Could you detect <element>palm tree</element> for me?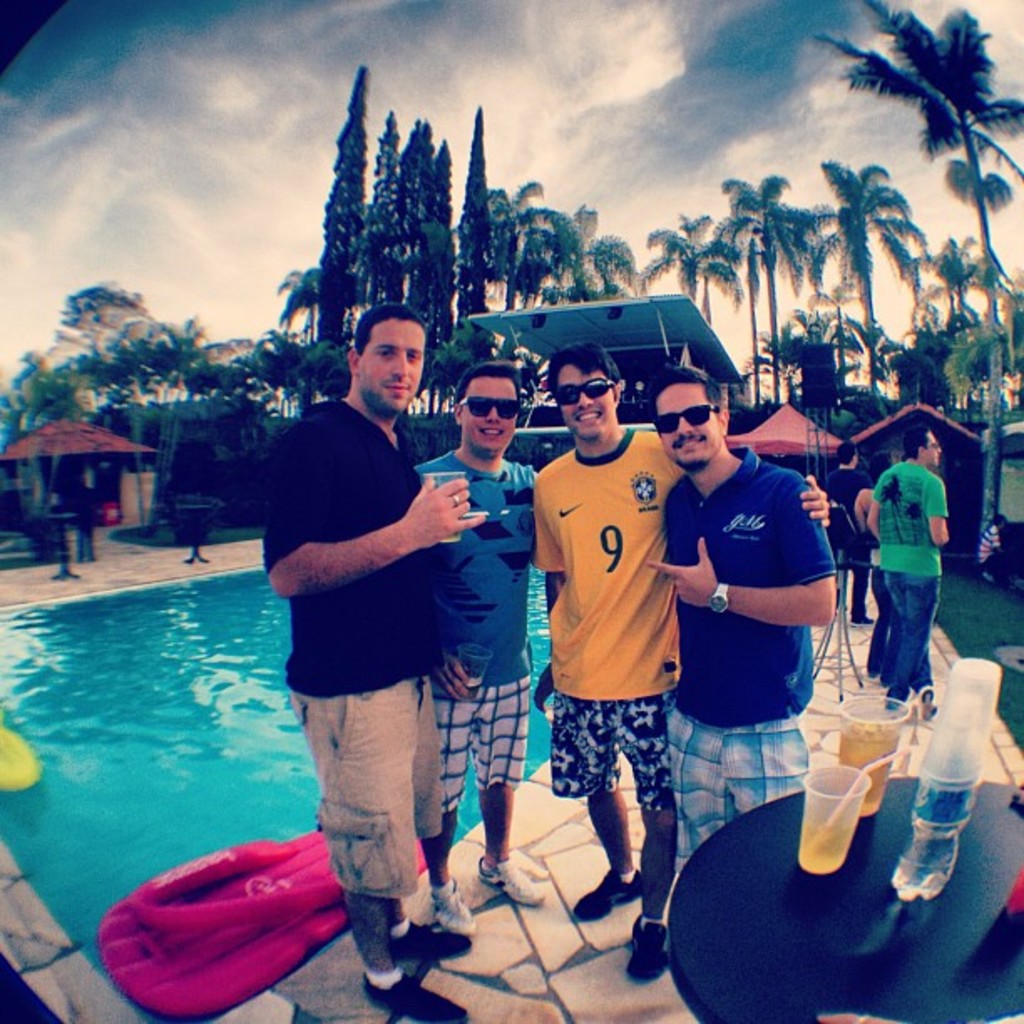
Detection result: x1=228 y1=320 x2=298 y2=423.
